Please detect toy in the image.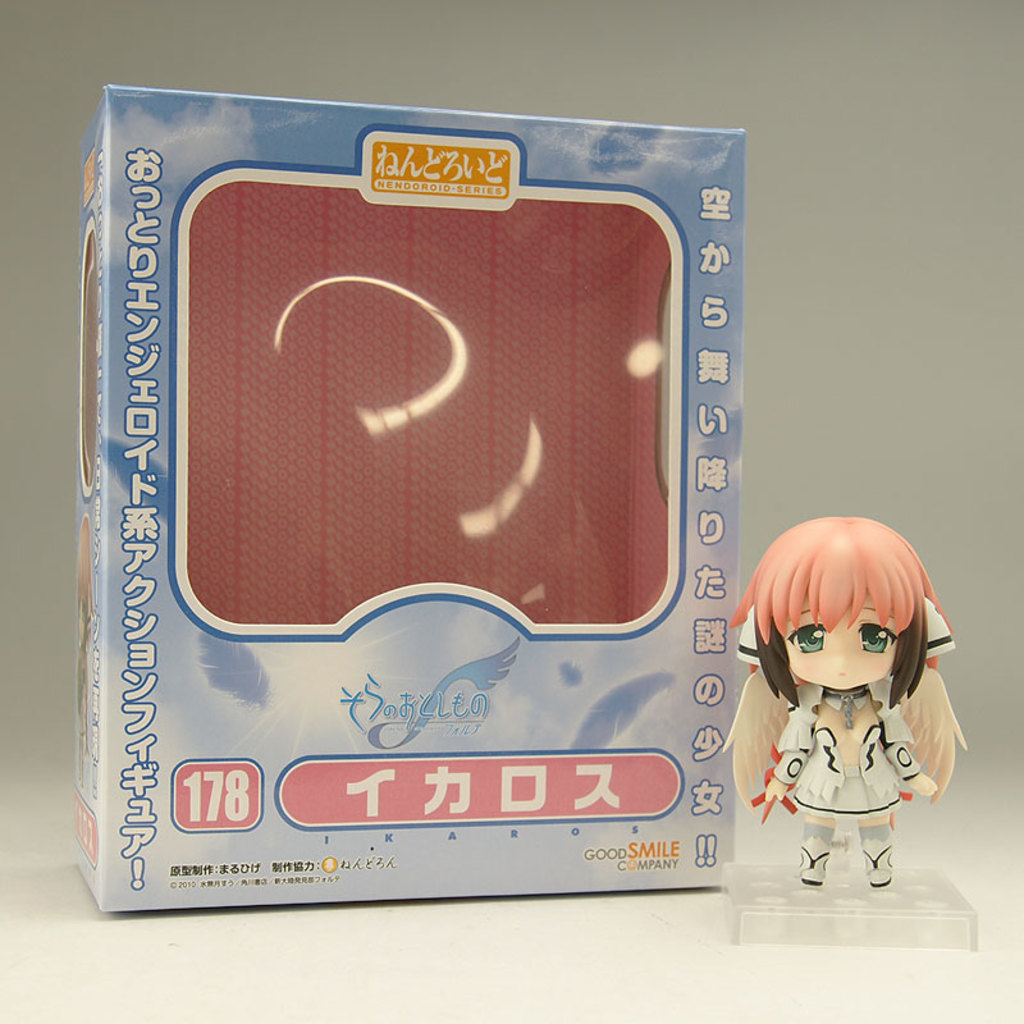
left=708, top=511, right=978, bottom=911.
